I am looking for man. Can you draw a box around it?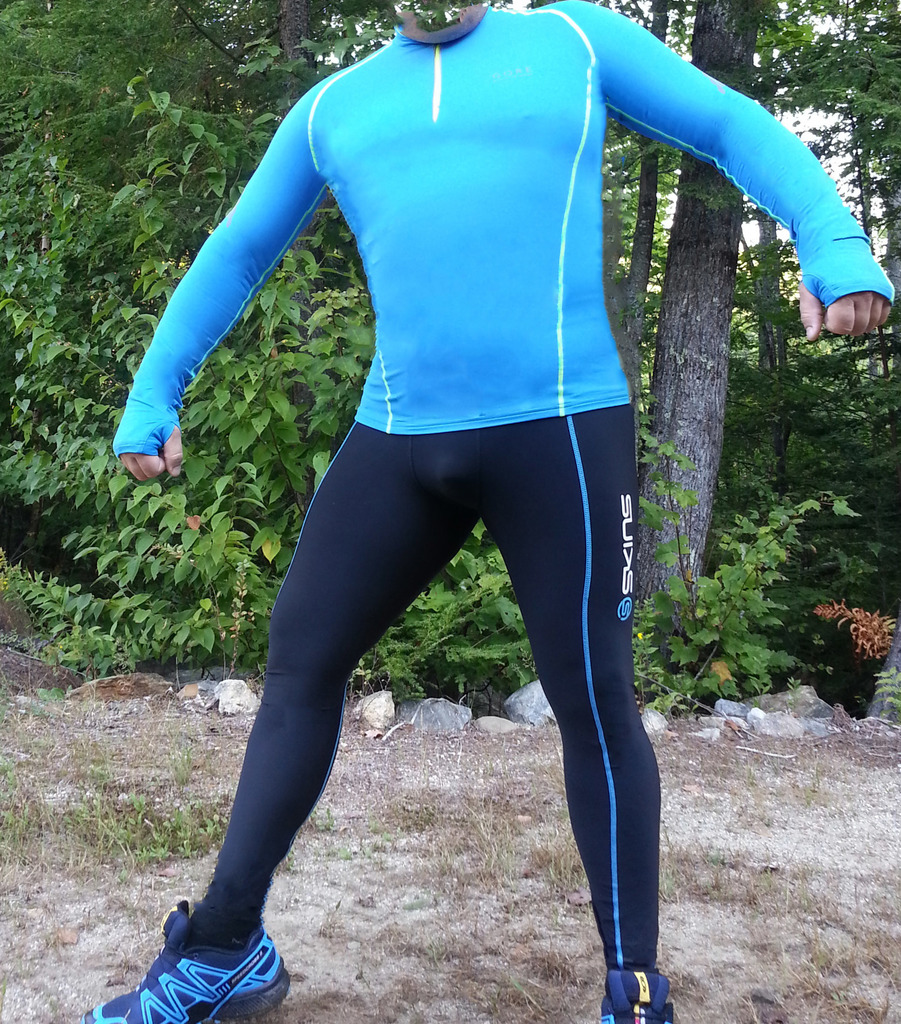
Sure, the bounding box is (90,0,891,1023).
